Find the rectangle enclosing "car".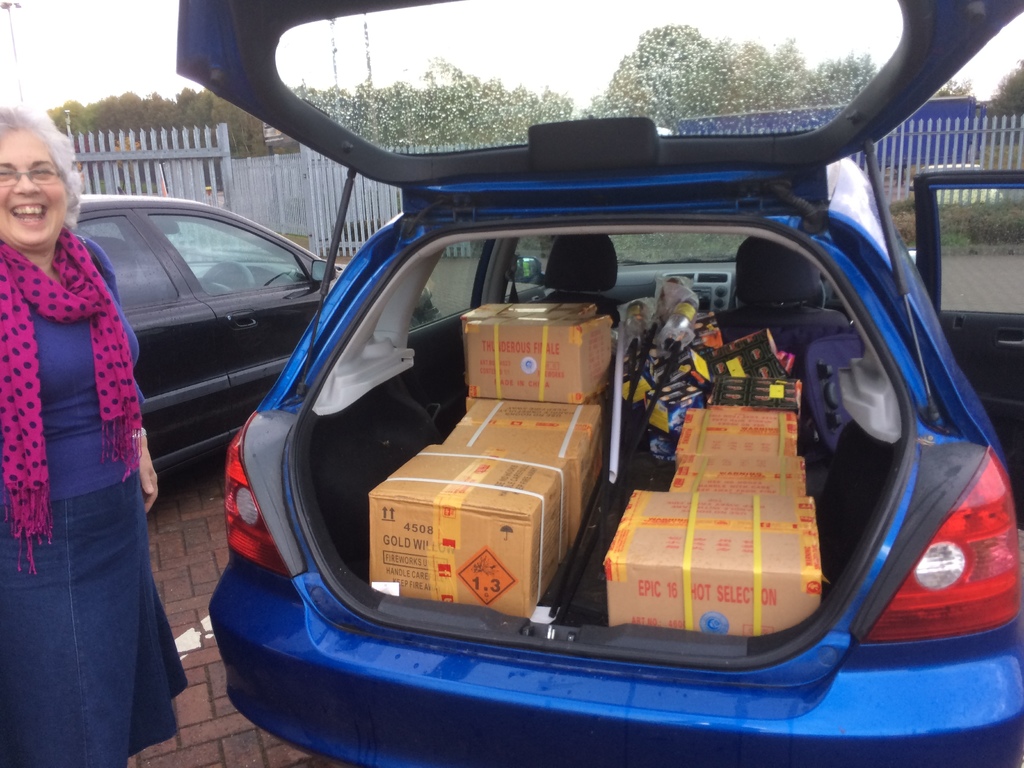
locate(60, 189, 438, 484).
